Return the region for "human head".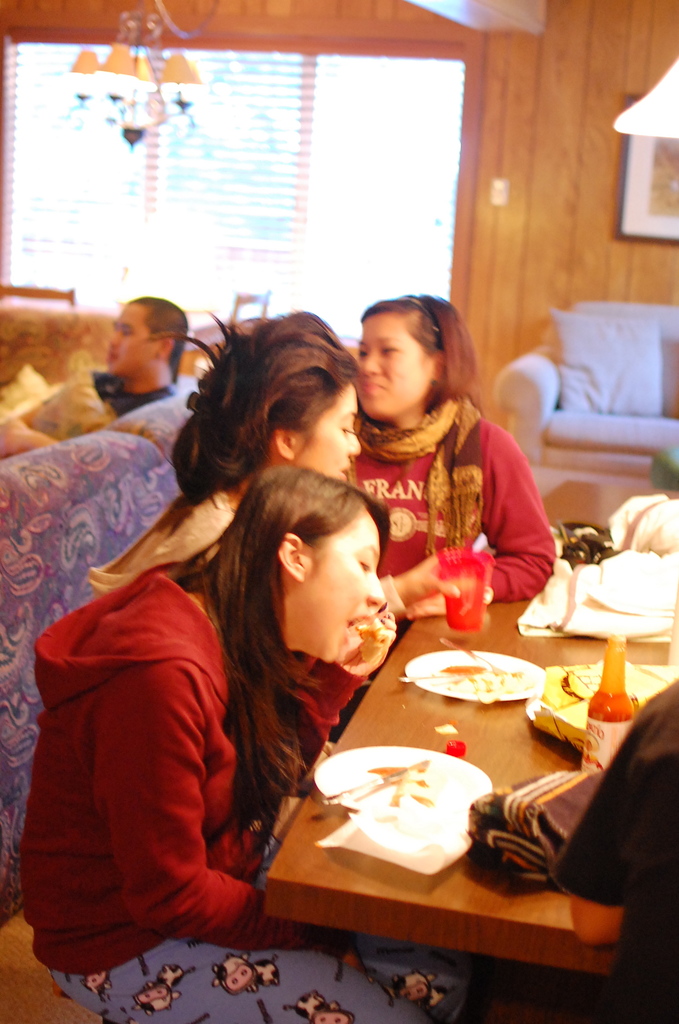
111:296:186:375.
